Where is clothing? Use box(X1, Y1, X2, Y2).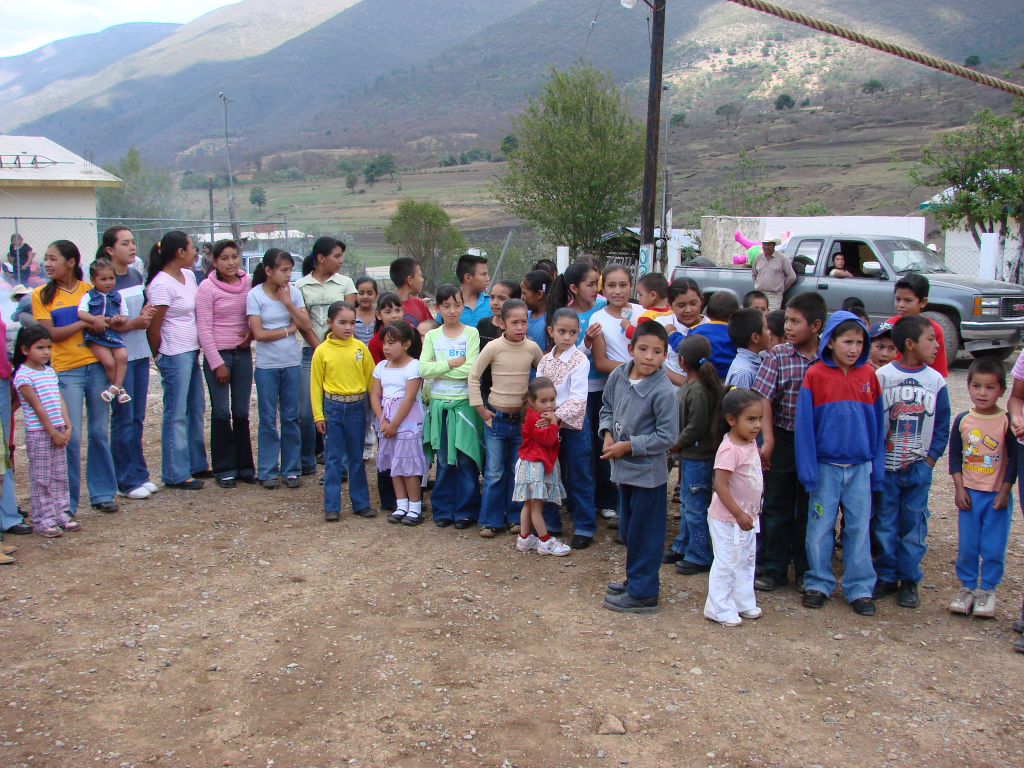
box(621, 305, 676, 339).
